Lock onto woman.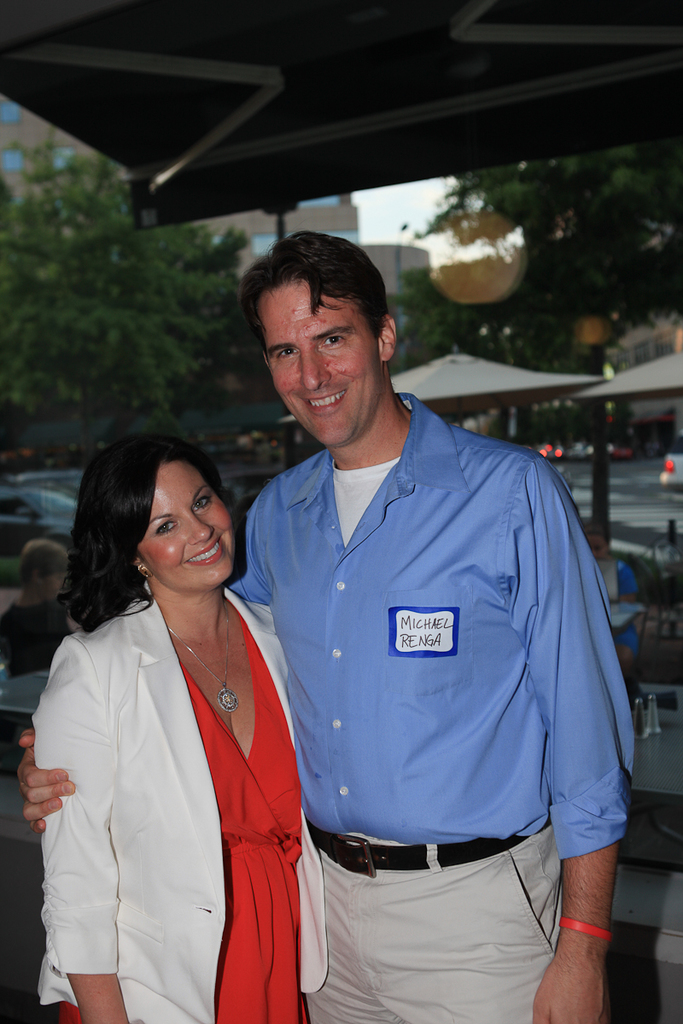
Locked: 0,542,83,683.
